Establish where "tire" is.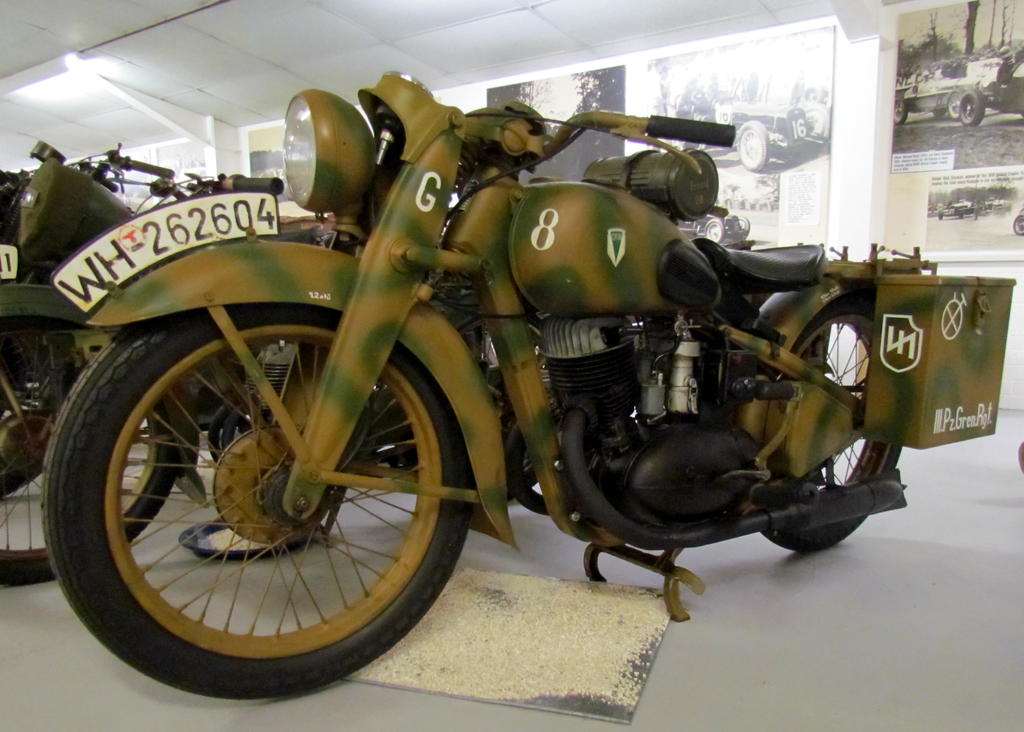
Established at 802/101/832/148.
